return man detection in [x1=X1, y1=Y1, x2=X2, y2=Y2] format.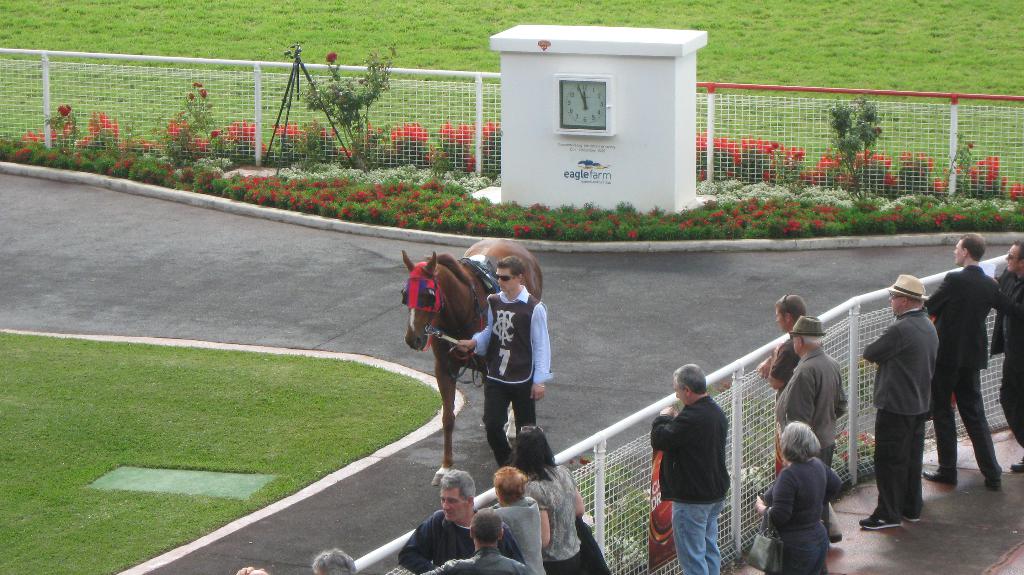
[x1=652, y1=360, x2=732, y2=574].
